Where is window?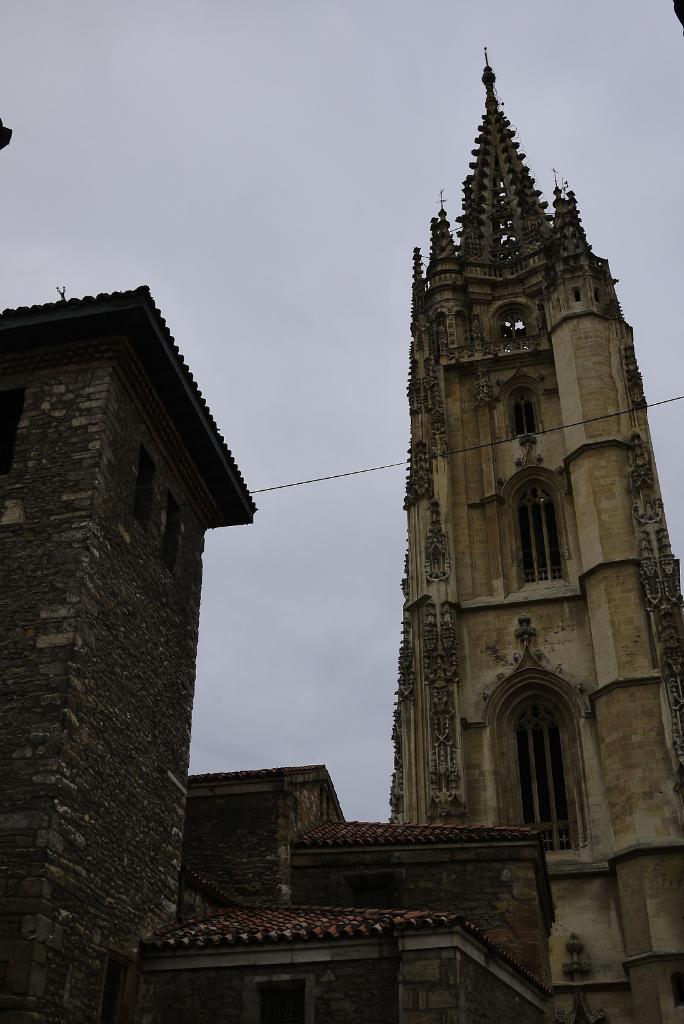
bbox=[500, 374, 561, 433].
